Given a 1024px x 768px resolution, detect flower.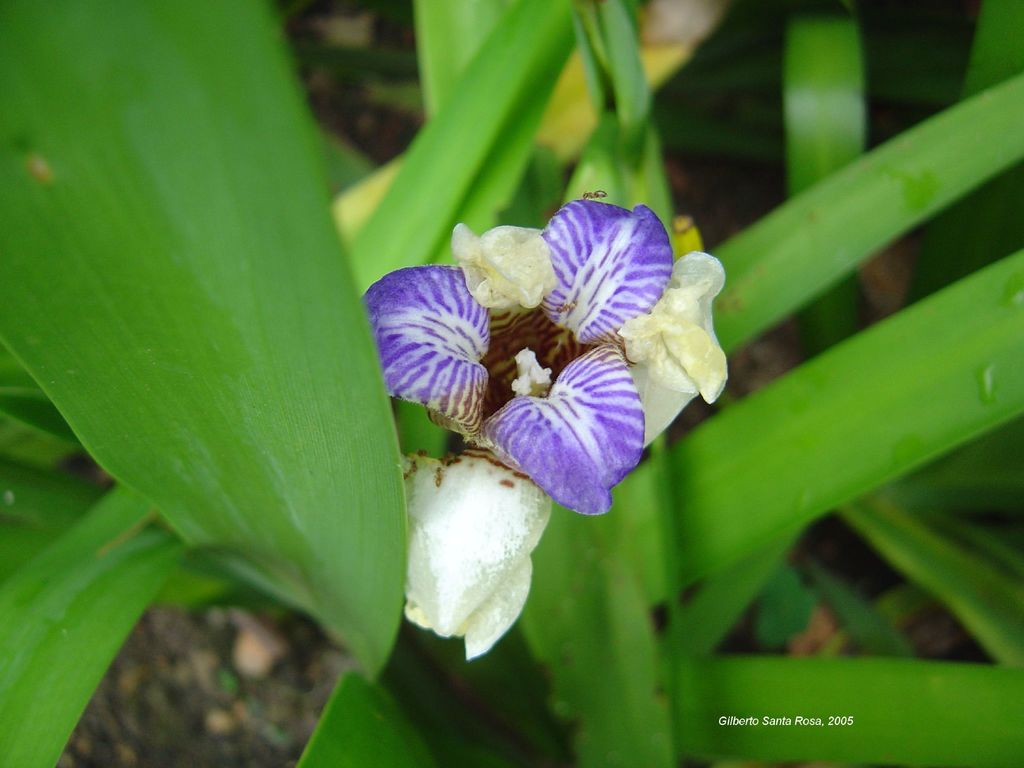
<region>365, 188, 732, 659</region>.
